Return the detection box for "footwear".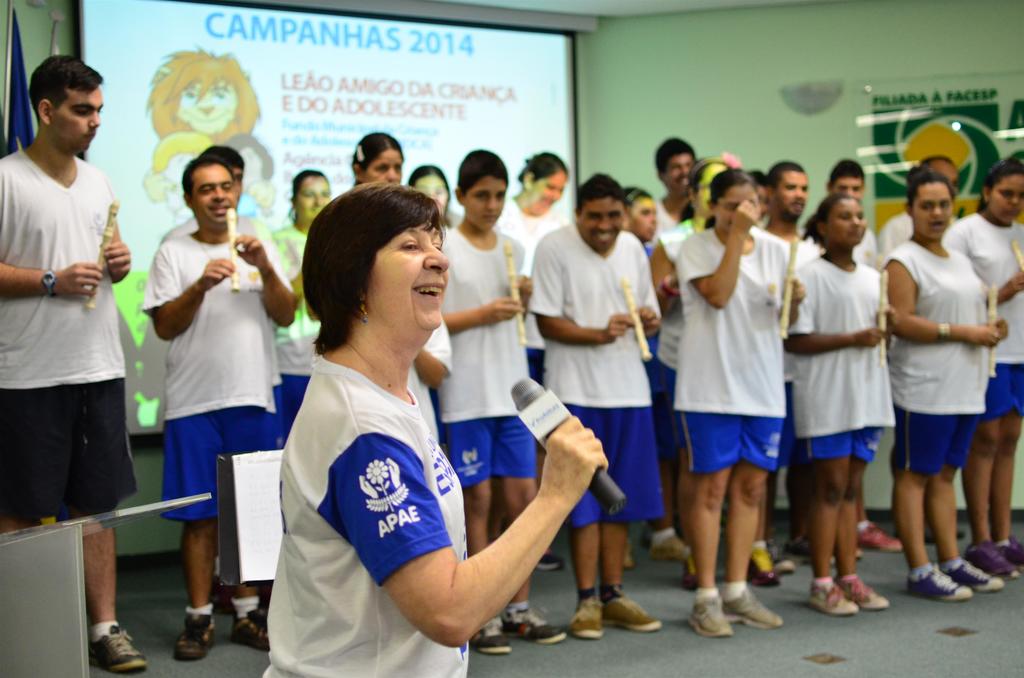
680 554 703 591.
